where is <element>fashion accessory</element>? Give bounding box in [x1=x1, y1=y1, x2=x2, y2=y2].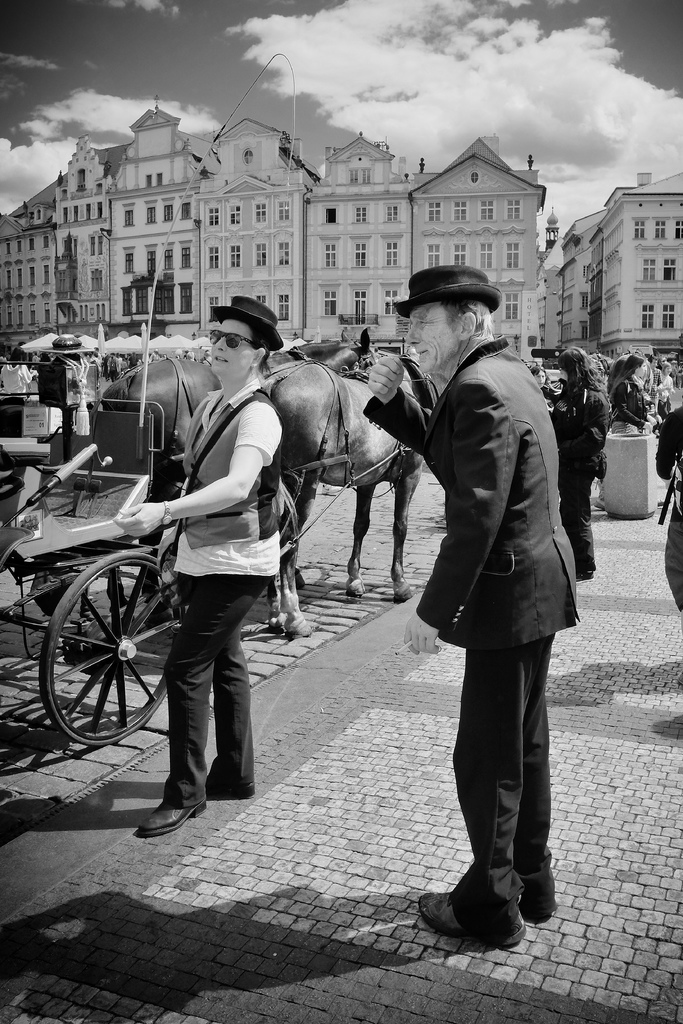
[x1=138, y1=805, x2=208, y2=836].
